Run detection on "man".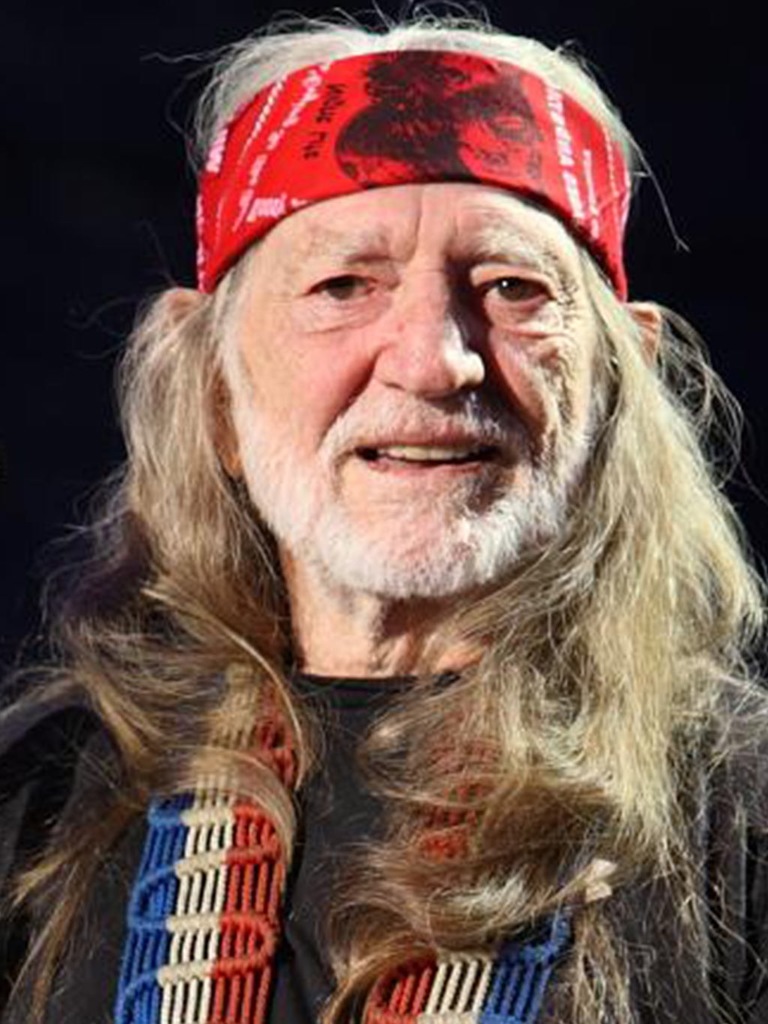
Result: 30,14,767,1023.
